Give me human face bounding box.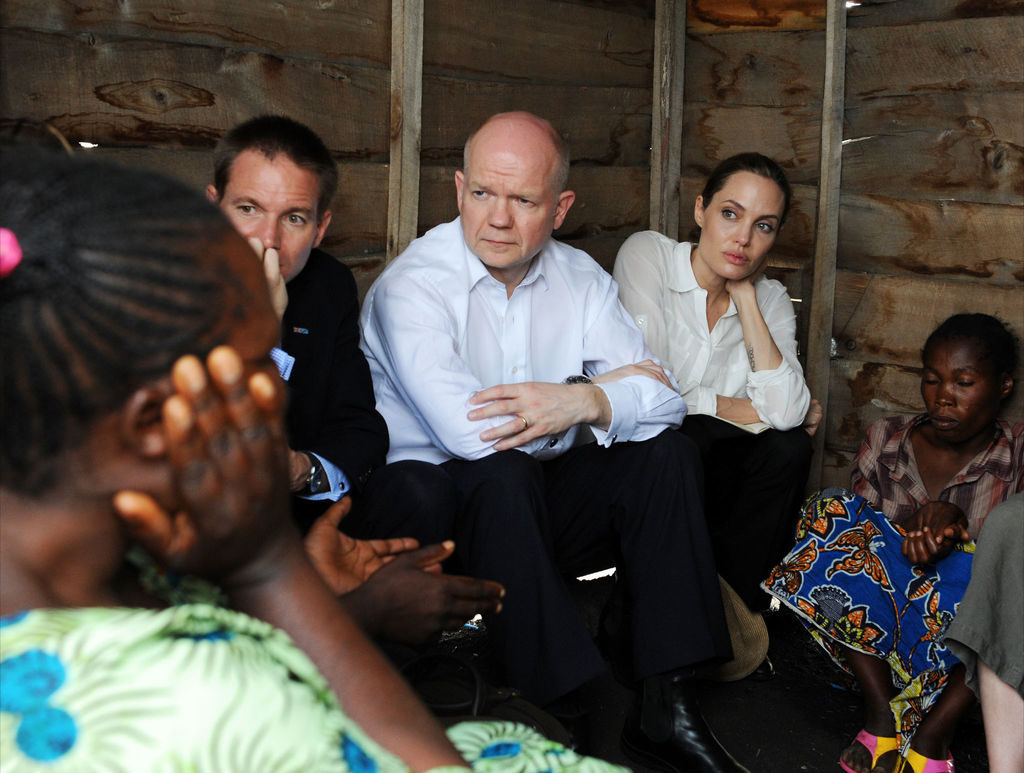
bbox=(918, 349, 996, 438).
